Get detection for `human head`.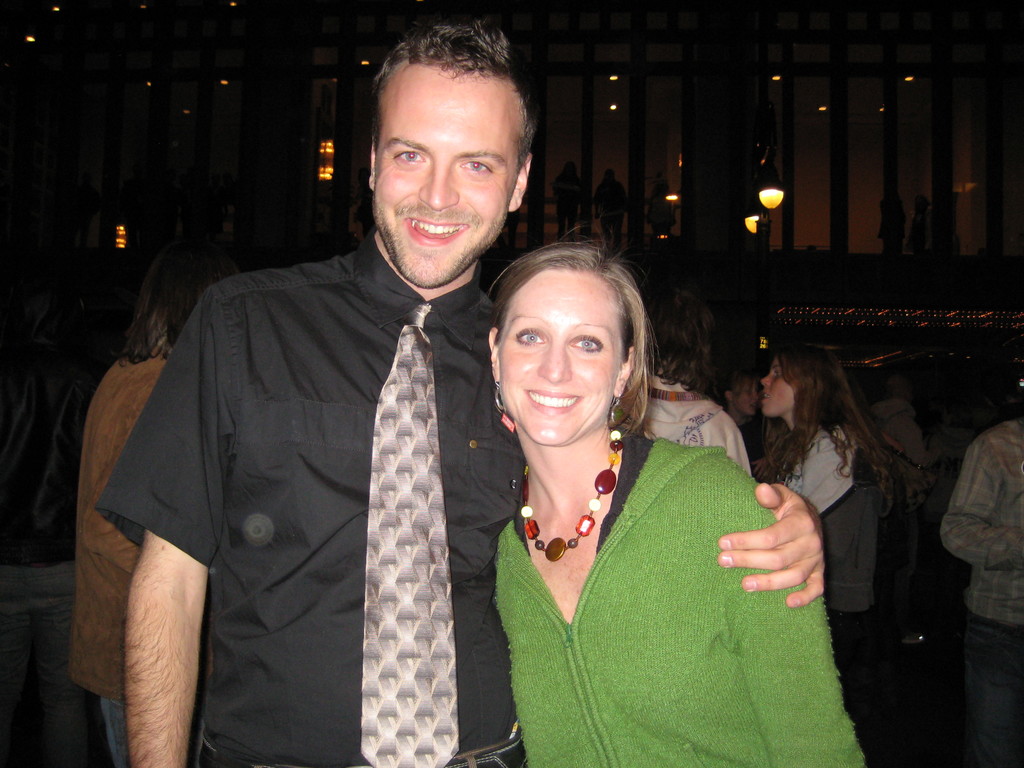
Detection: x1=725 y1=361 x2=761 y2=423.
